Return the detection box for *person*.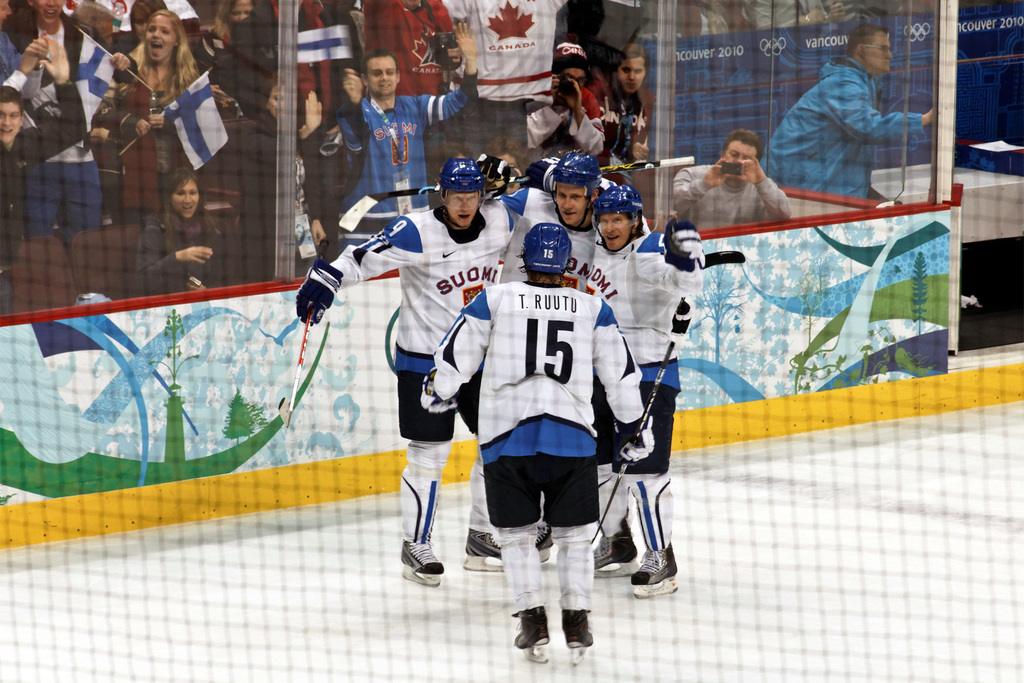
bbox(333, 24, 481, 250).
